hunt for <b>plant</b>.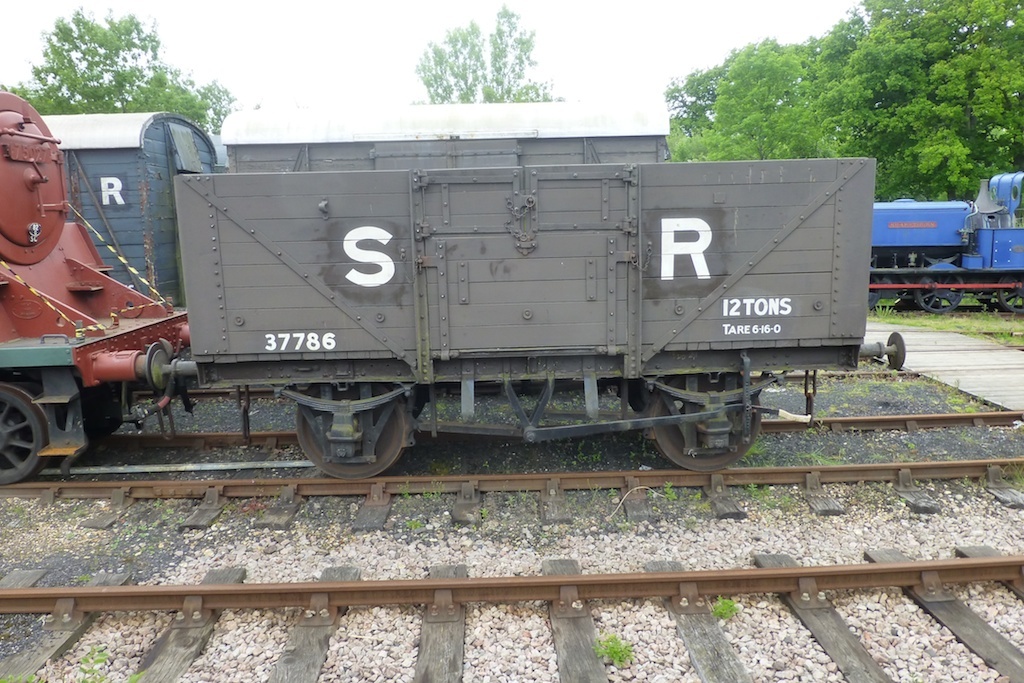
Hunted down at [left=423, top=479, right=446, bottom=497].
